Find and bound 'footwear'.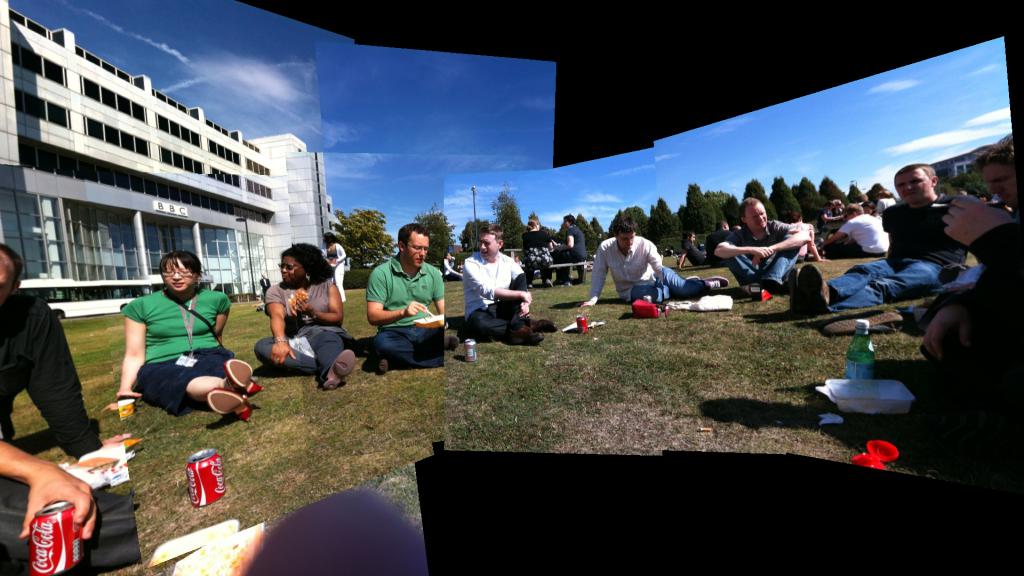
Bound: (left=447, top=337, right=461, bottom=346).
